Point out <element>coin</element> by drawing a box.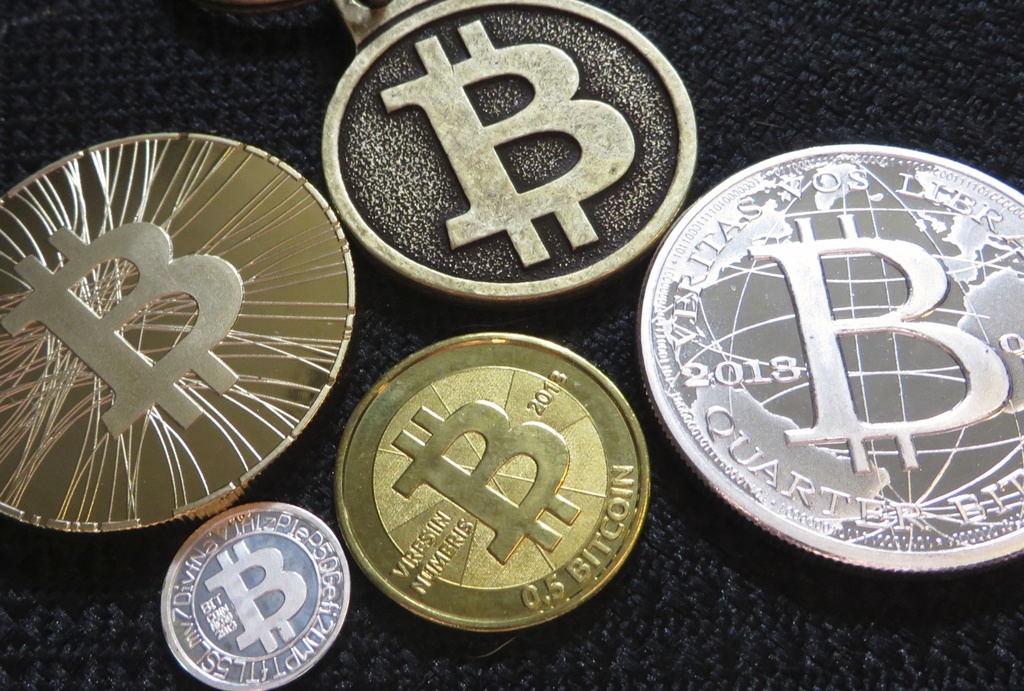
330/332/649/637.
